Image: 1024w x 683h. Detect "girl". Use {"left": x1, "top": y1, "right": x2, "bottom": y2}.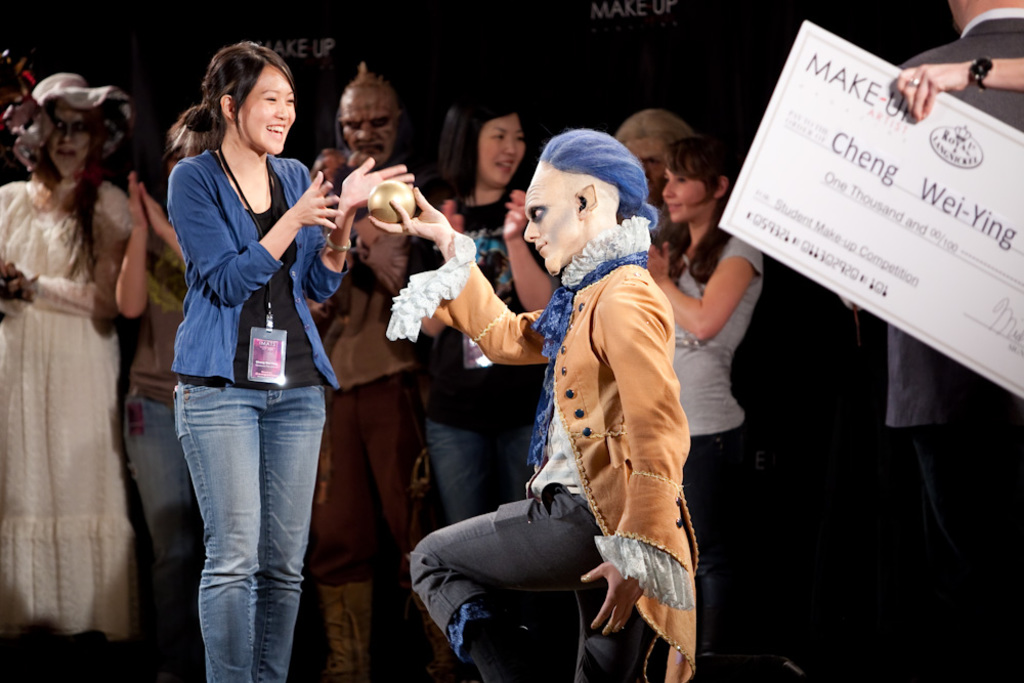
{"left": 422, "top": 85, "right": 522, "bottom": 527}.
